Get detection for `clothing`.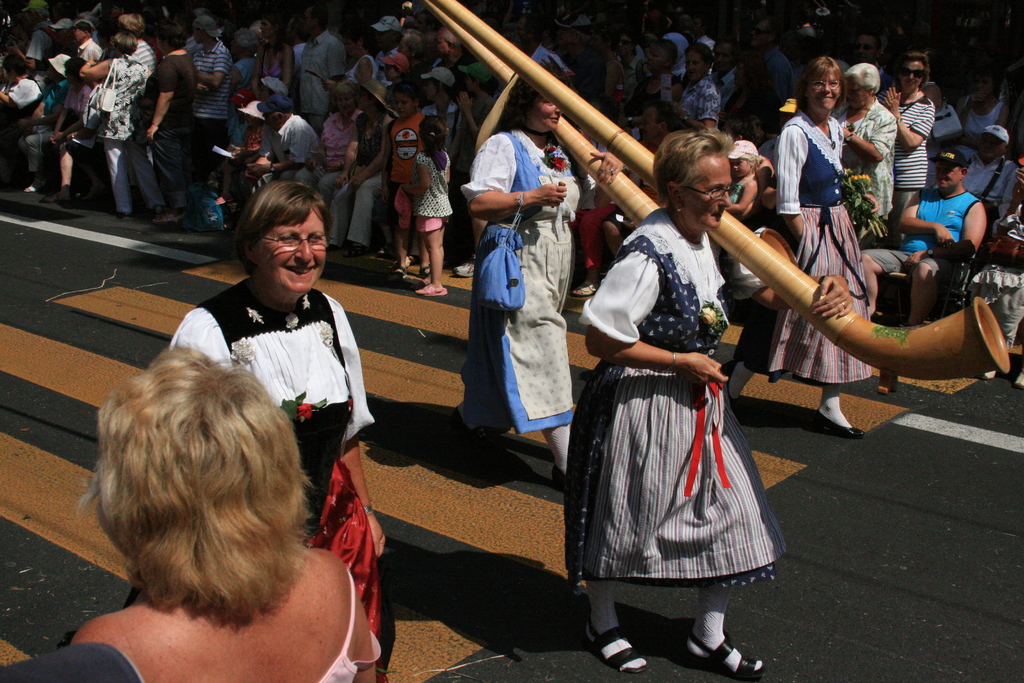
Detection: [879, 190, 979, 284].
